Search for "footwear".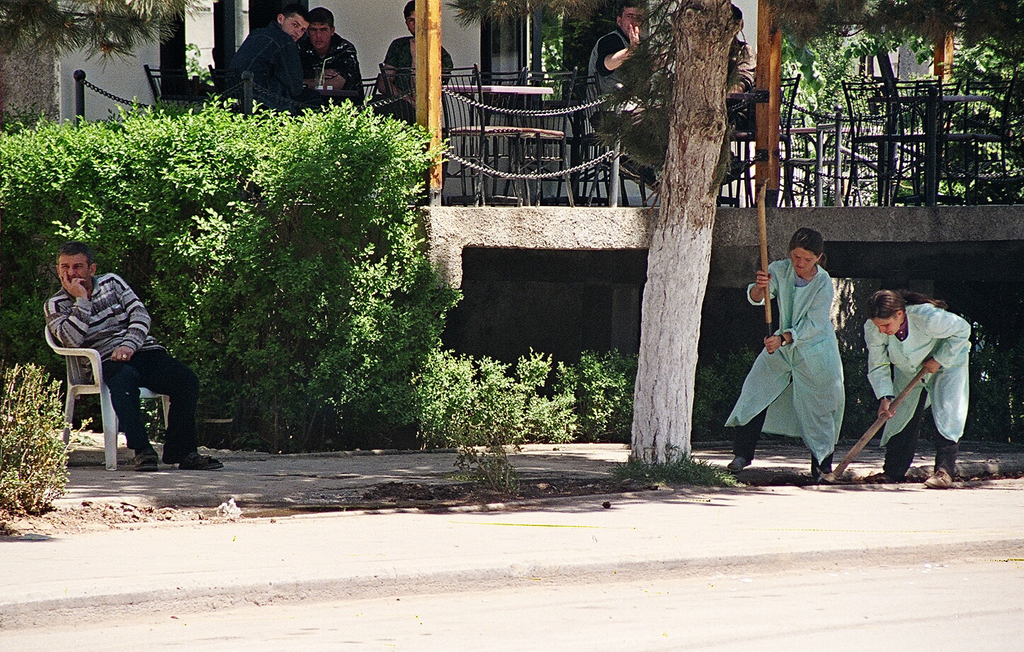
Found at select_region(129, 440, 161, 470).
